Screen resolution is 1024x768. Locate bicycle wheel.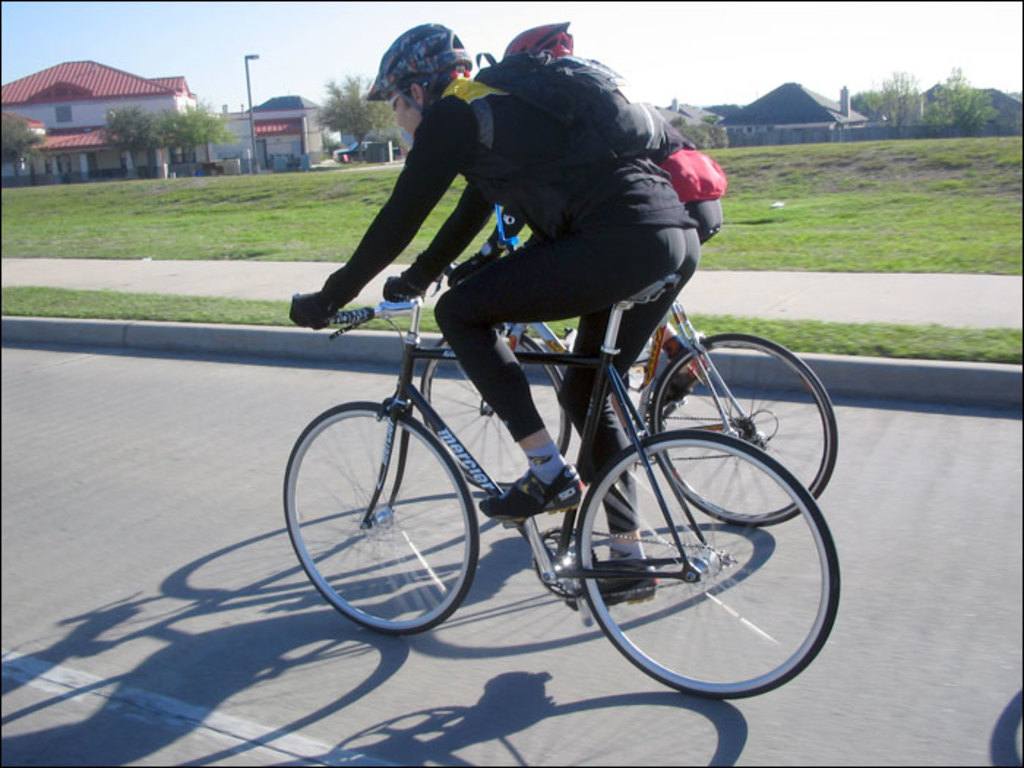
crop(556, 383, 834, 708).
